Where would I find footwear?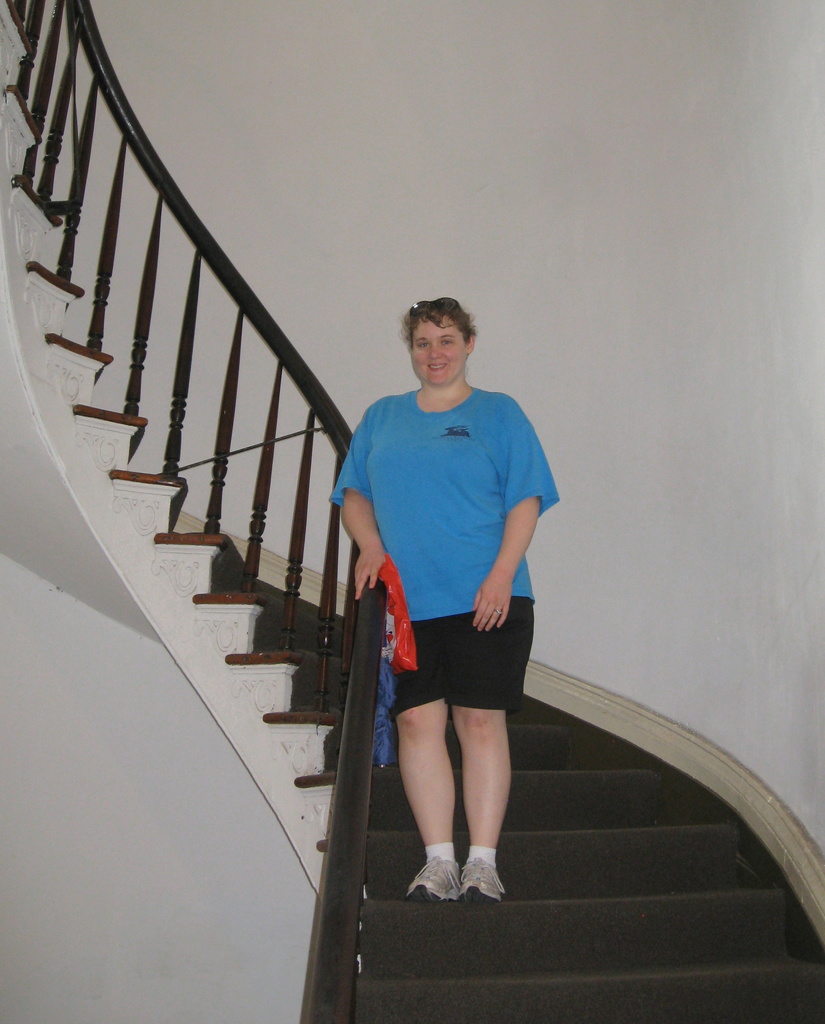
At 460:860:498:903.
